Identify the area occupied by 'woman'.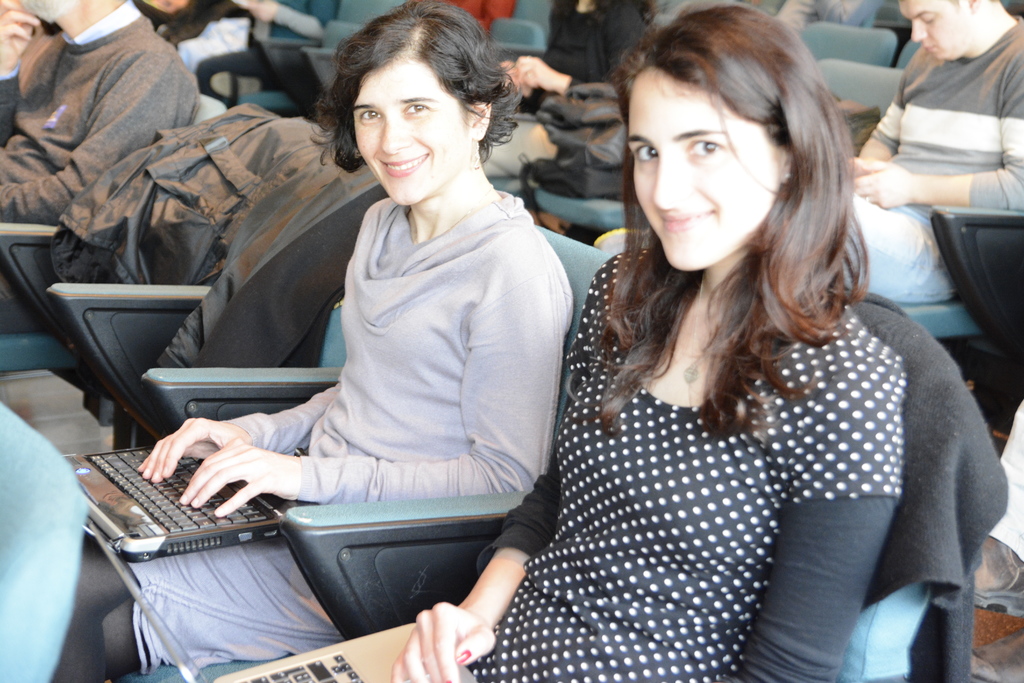
Area: x1=126, y1=16, x2=606, y2=682.
